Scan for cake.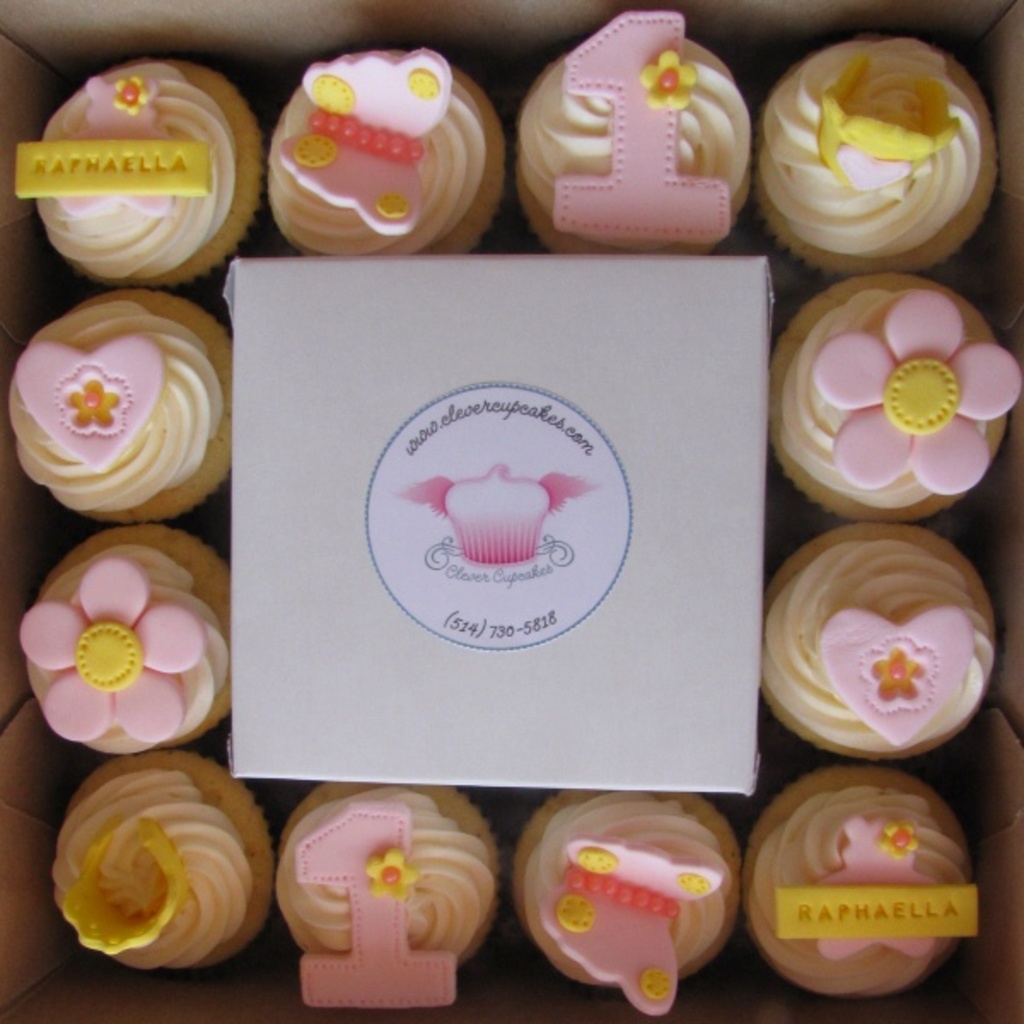
Scan result: region(34, 737, 278, 981).
